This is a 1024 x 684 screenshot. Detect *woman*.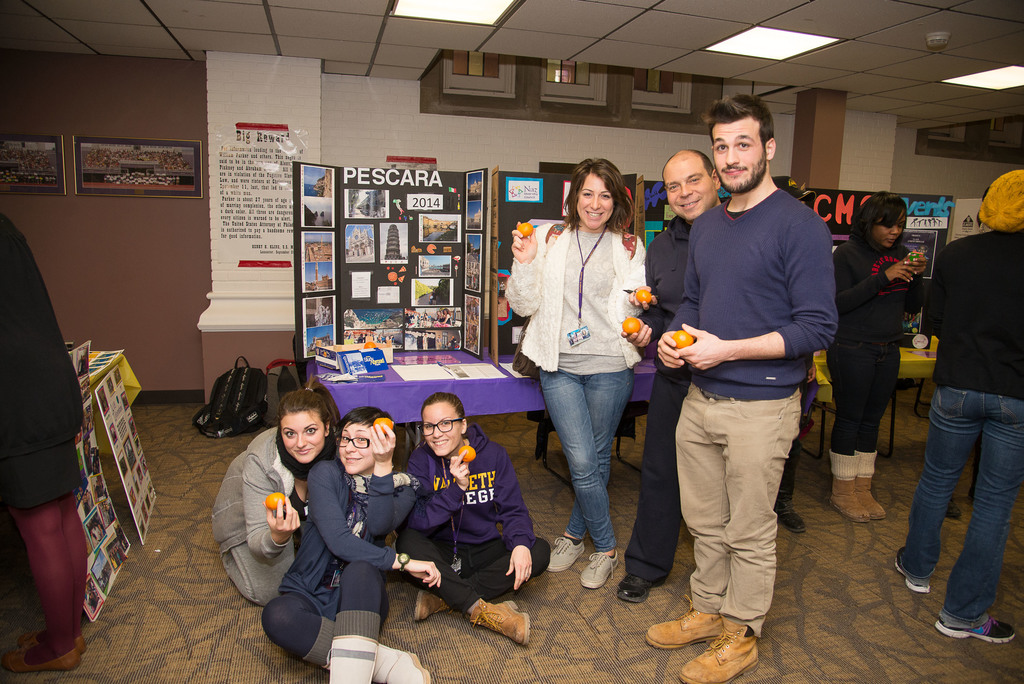
bbox=(828, 189, 932, 525).
